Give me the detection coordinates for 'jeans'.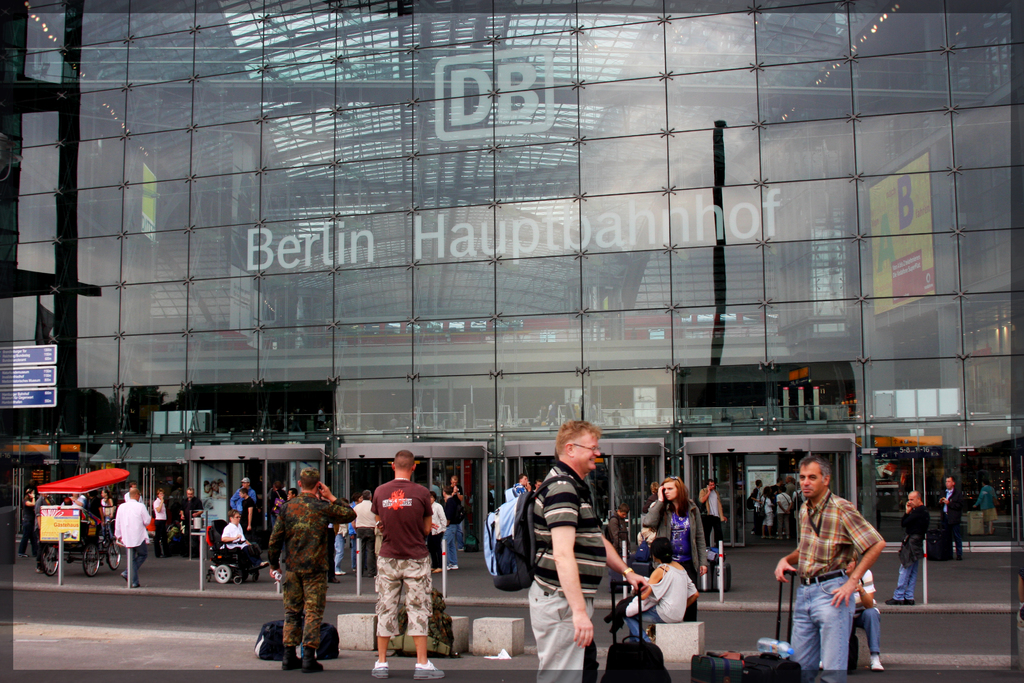
{"left": 852, "top": 603, "right": 875, "bottom": 654}.
